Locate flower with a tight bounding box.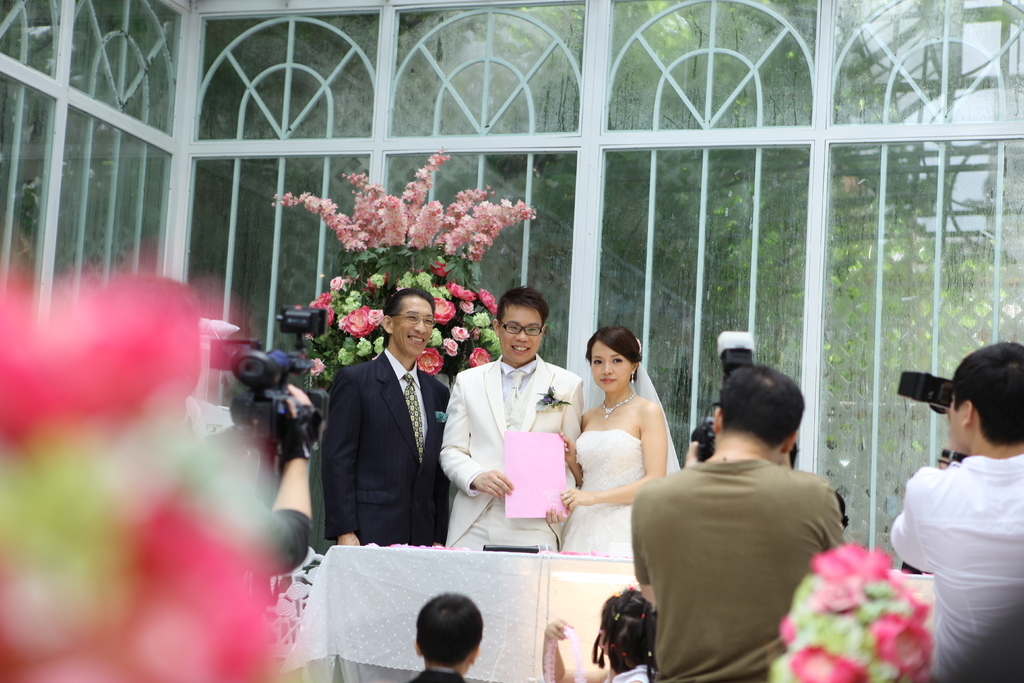
<bbox>812, 547, 888, 582</bbox>.
